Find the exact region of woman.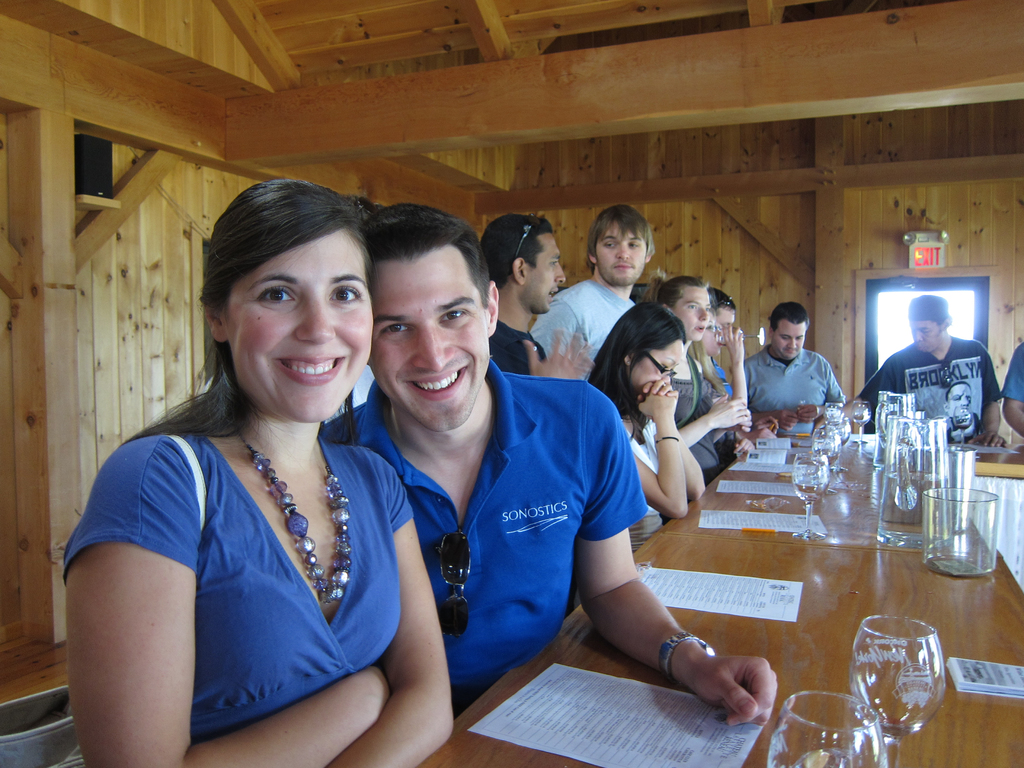
Exact region: l=689, t=291, r=750, b=445.
